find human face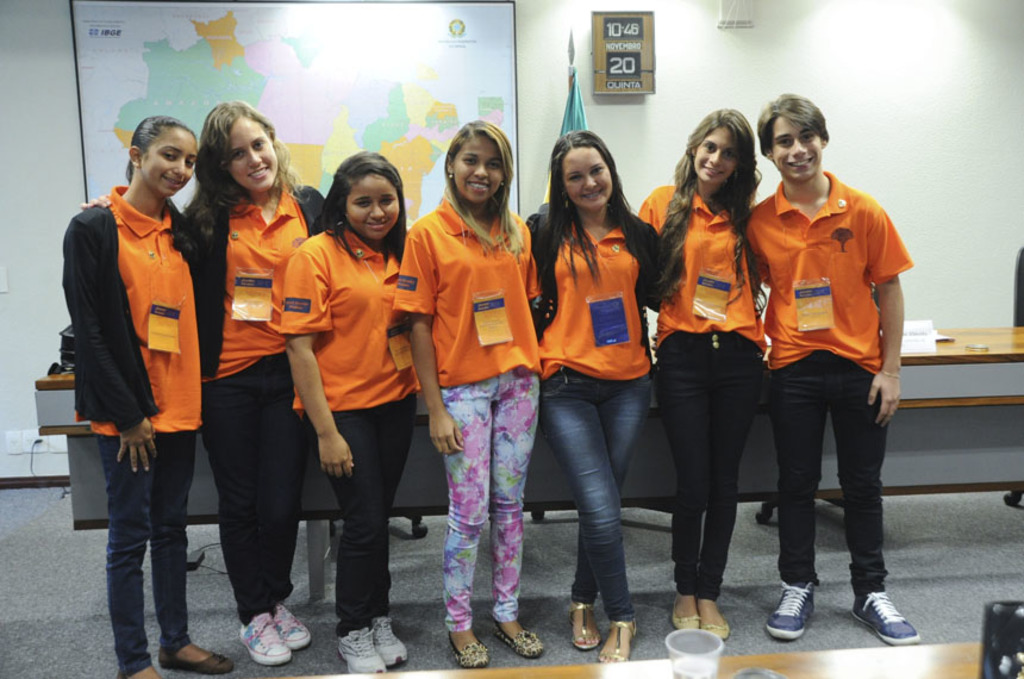
detection(139, 127, 196, 199)
